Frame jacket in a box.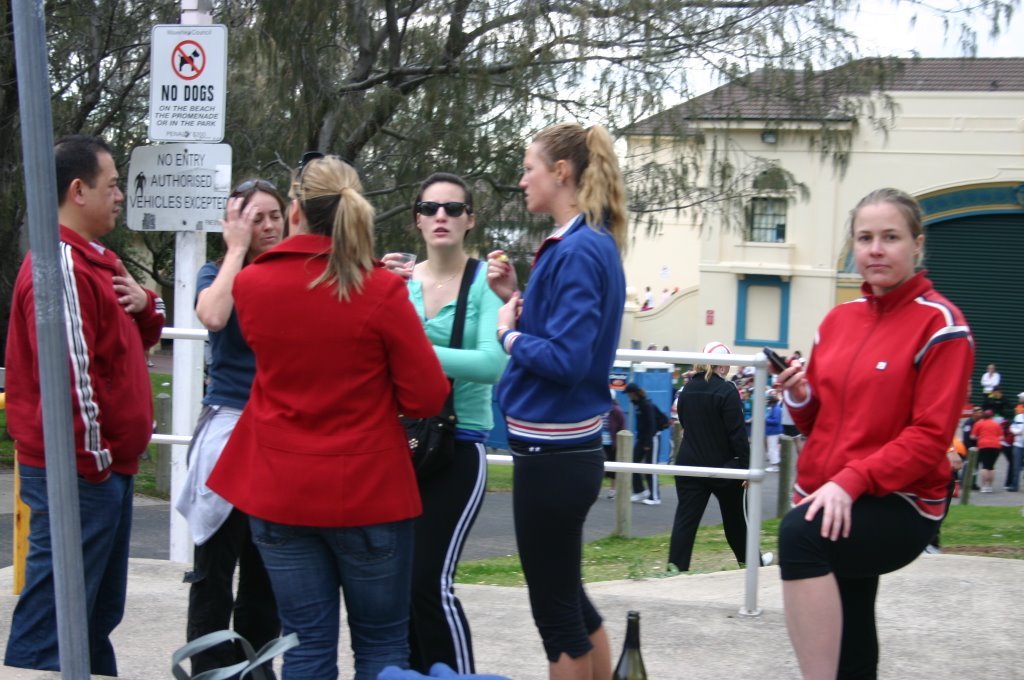
498, 206, 629, 455.
